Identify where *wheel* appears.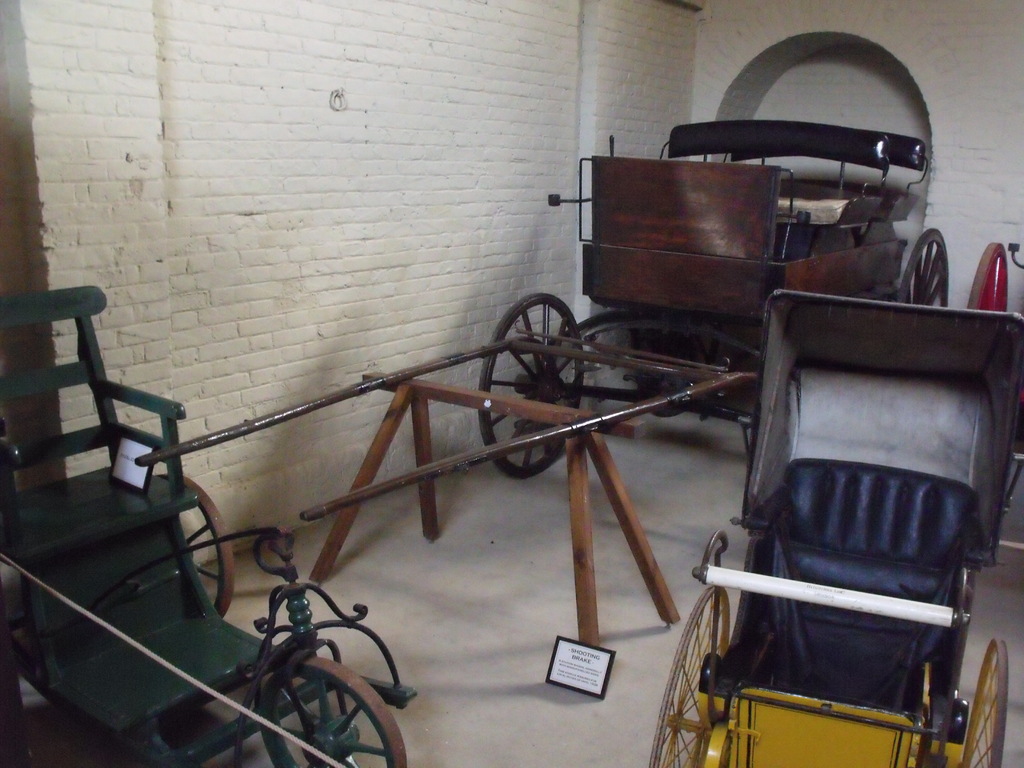
Appears at 895 230 948 323.
